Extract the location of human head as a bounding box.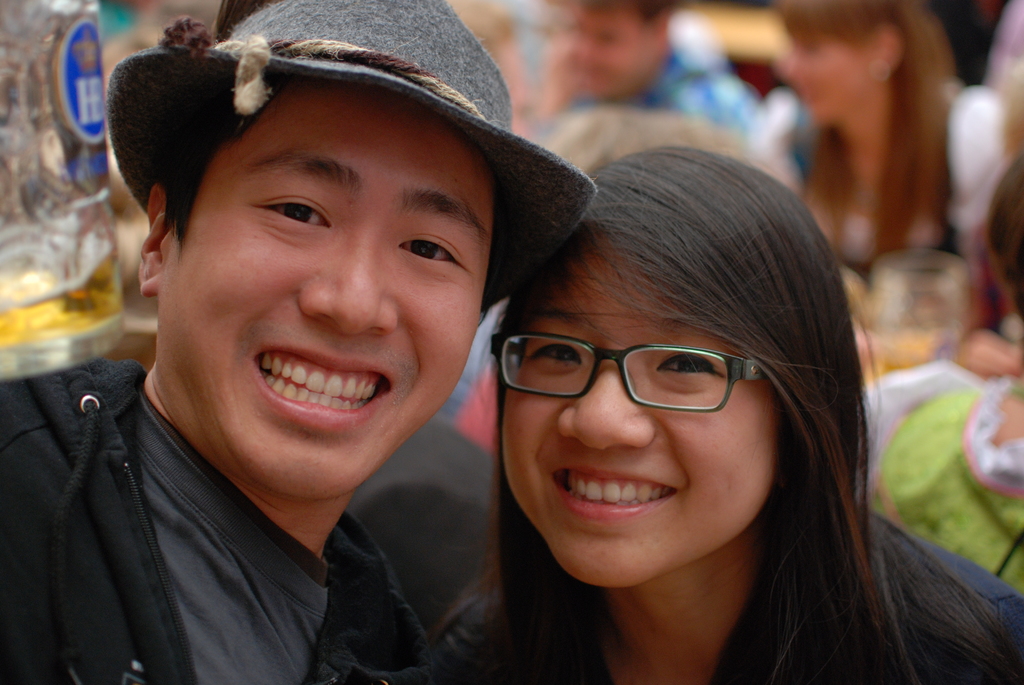
crop(136, 0, 505, 502).
